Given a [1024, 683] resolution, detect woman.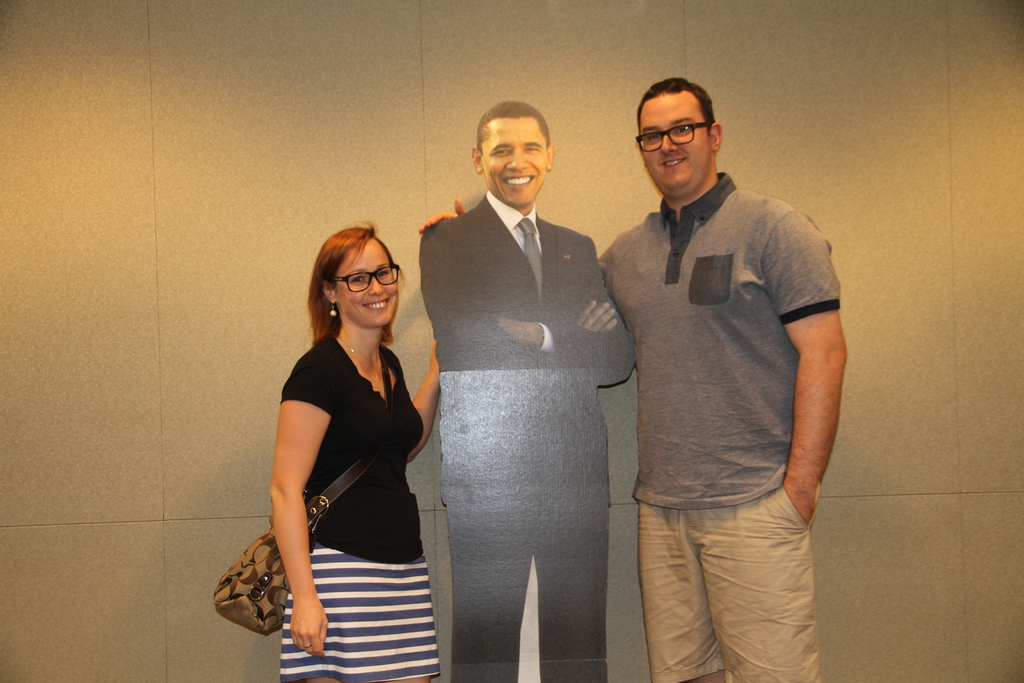
select_region(266, 223, 437, 680).
